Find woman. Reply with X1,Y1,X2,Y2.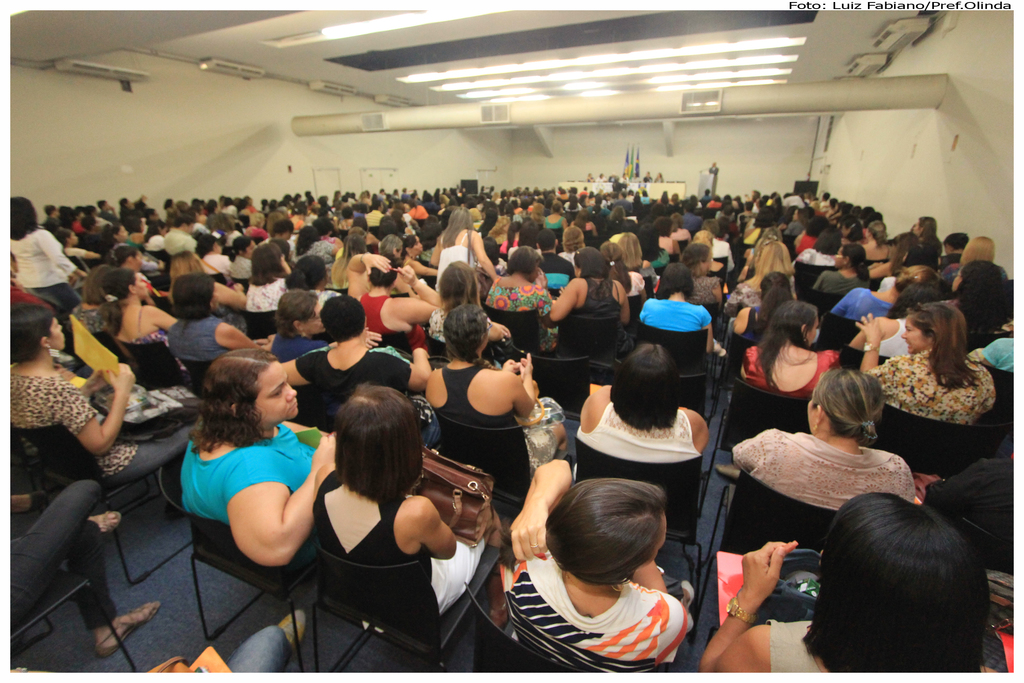
568,338,715,461.
